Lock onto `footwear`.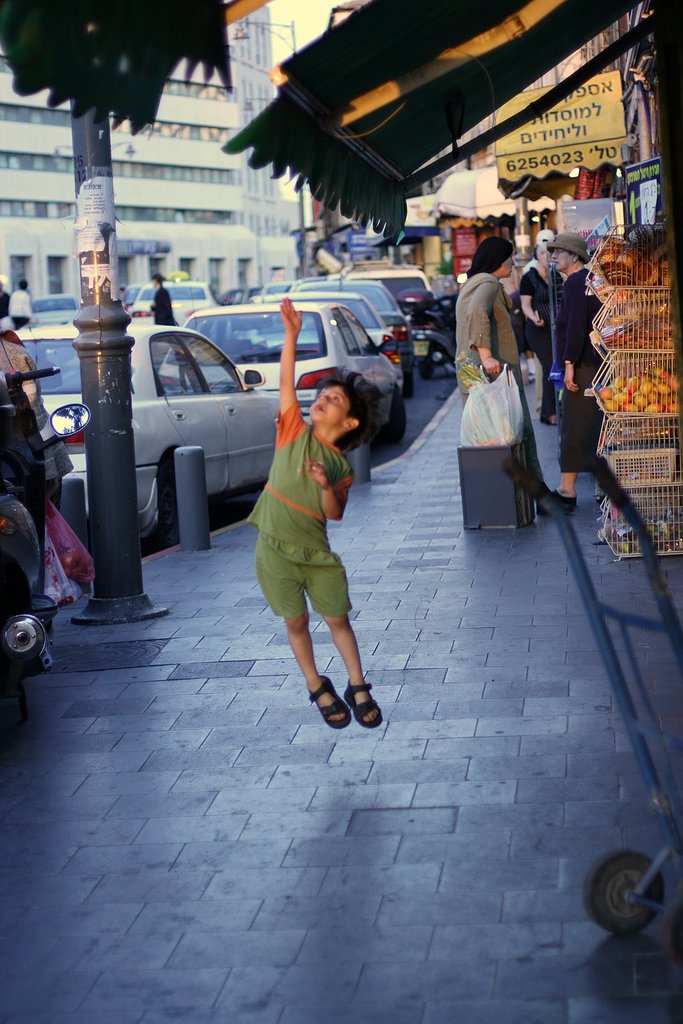
Locked: x1=298, y1=669, x2=376, y2=737.
